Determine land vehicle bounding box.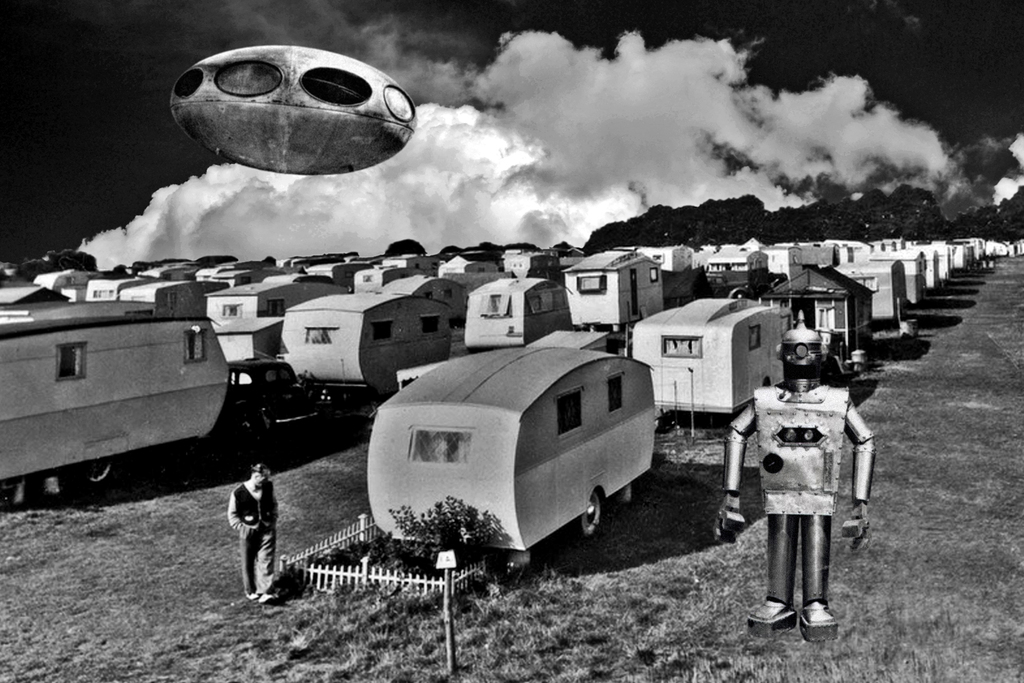
Determined: bbox(362, 267, 417, 289).
